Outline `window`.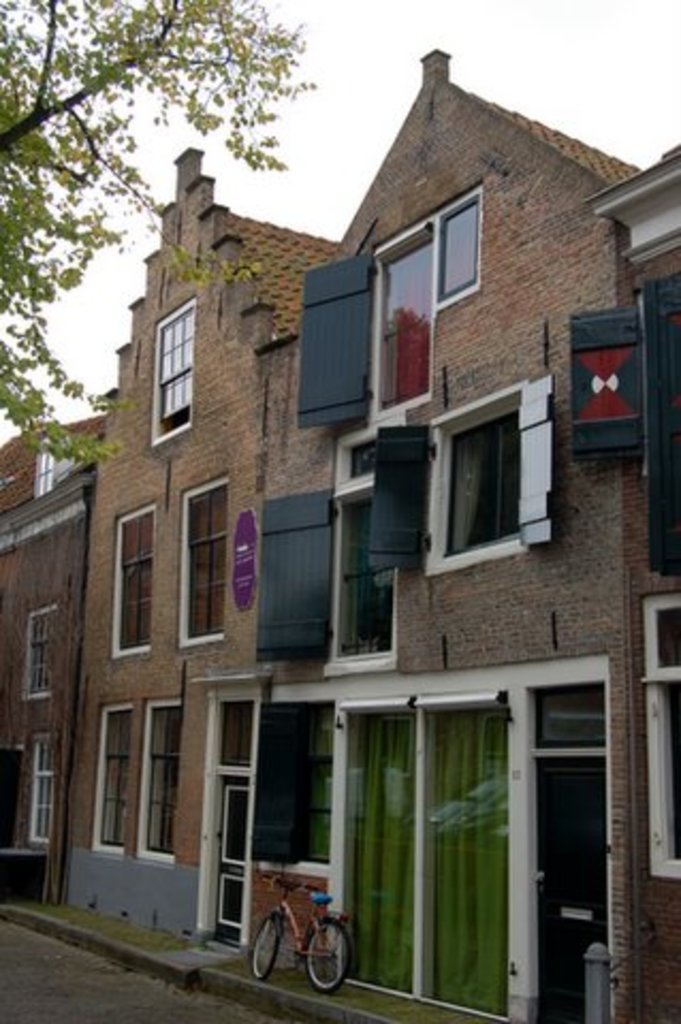
Outline: box=[139, 702, 188, 853].
